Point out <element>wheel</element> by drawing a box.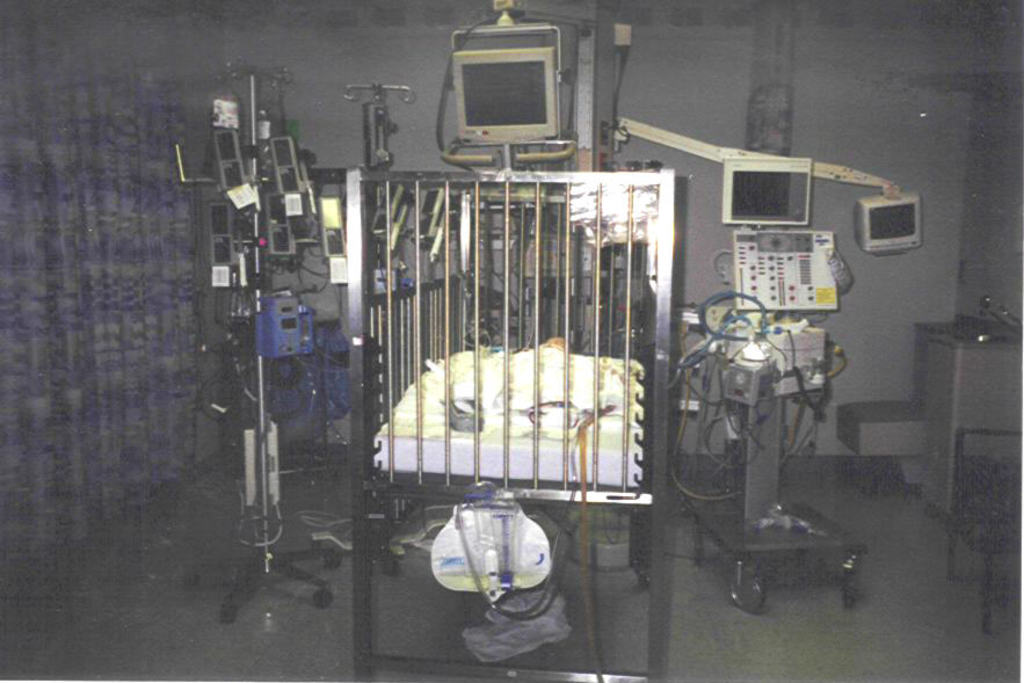
region(224, 606, 235, 622).
